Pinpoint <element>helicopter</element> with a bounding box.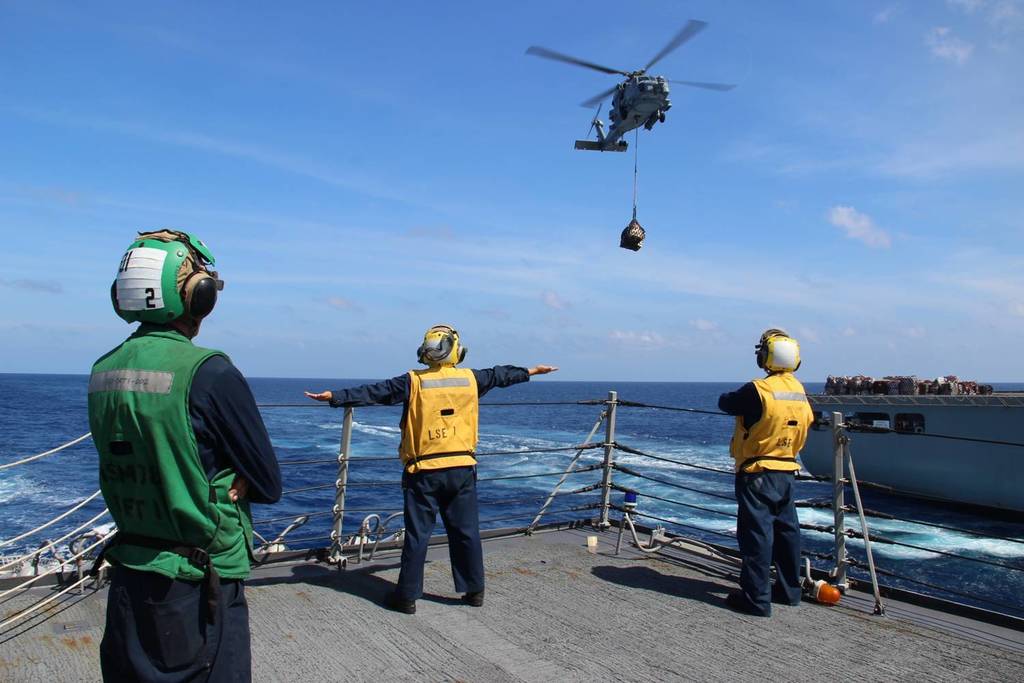
515:15:741:172.
